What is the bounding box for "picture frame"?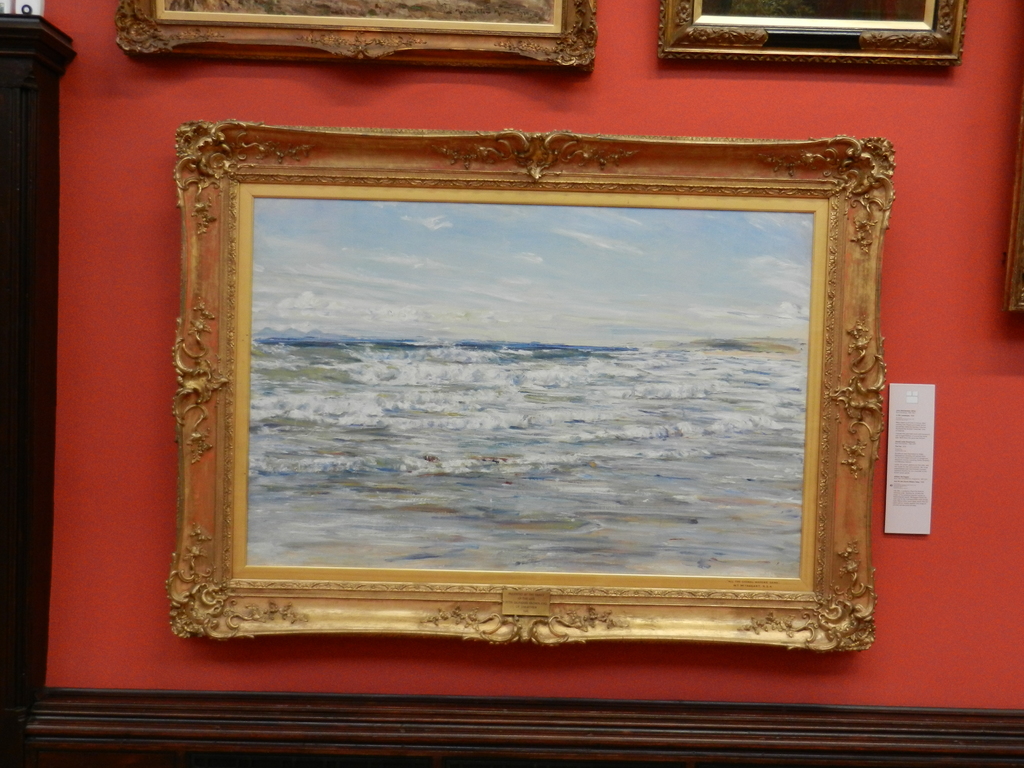
[left=1002, top=110, right=1023, bottom=311].
